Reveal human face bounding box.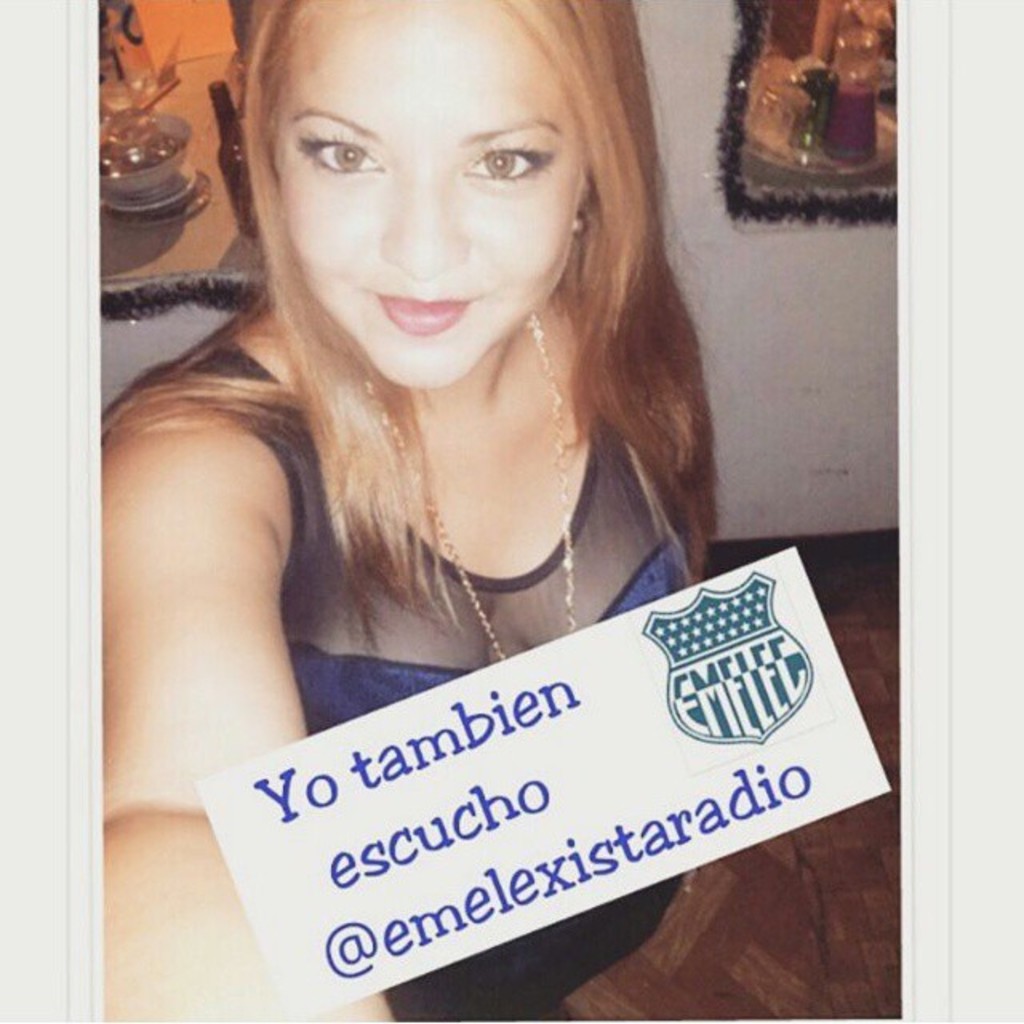
Revealed: crop(275, 0, 586, 387).
